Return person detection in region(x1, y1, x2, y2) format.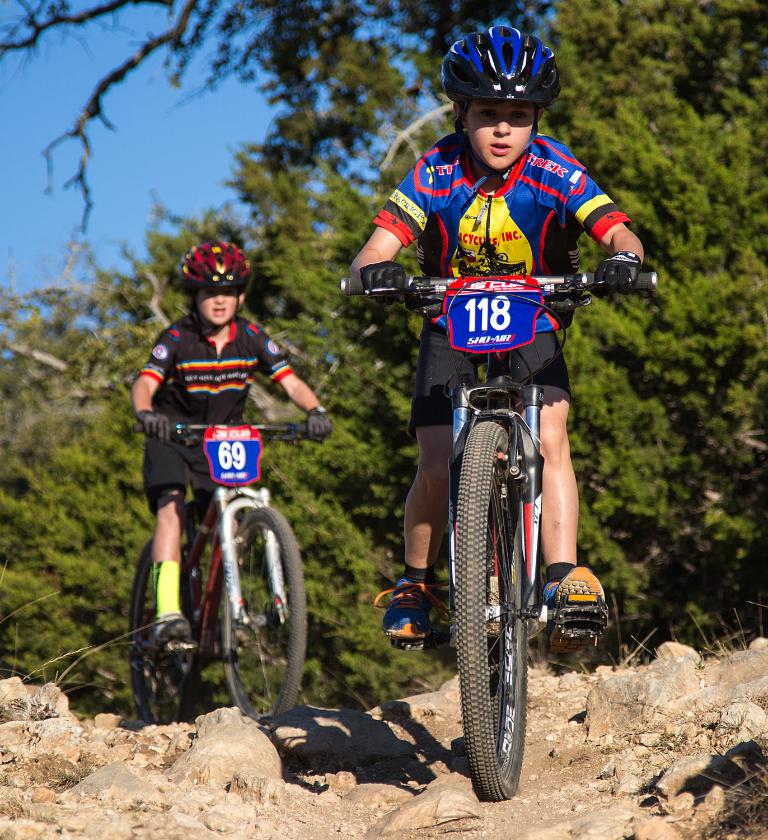
region(138, 261, 301, 706).
